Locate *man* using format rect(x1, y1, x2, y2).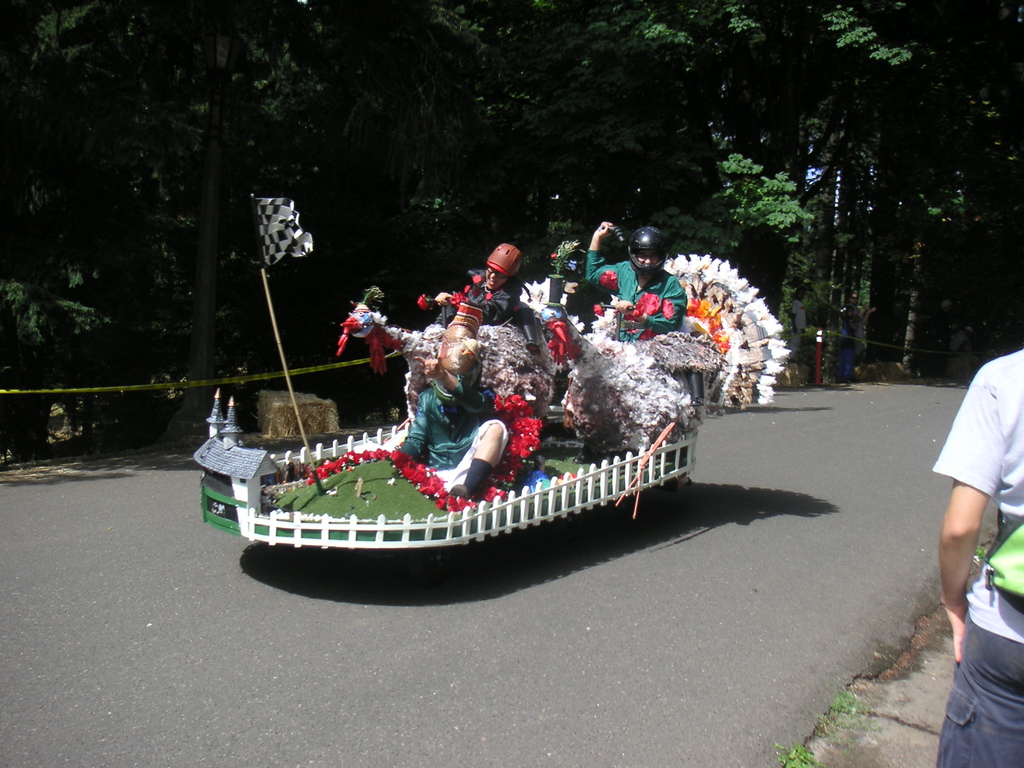
rect(929, 332, 1023, 767).
